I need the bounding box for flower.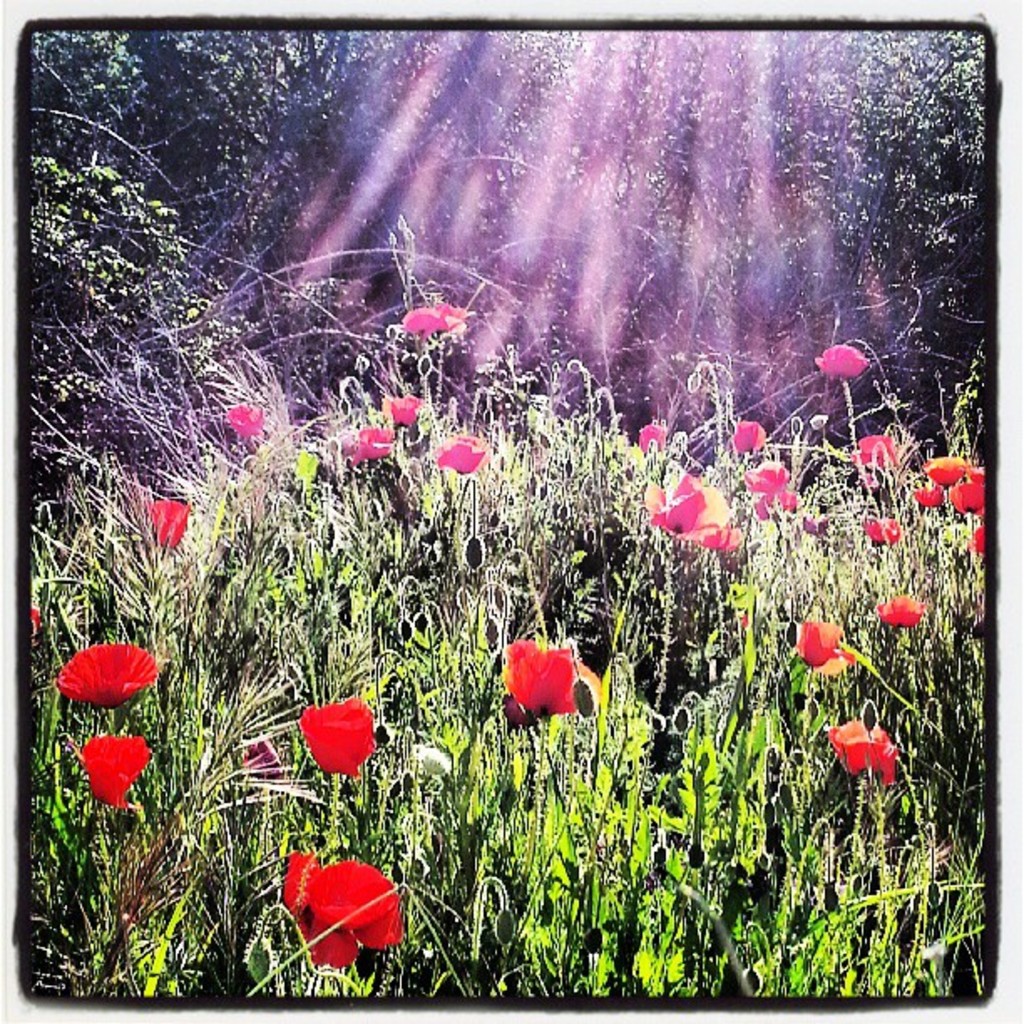
Here it is: l=432, t=430, r=485, b=472.
